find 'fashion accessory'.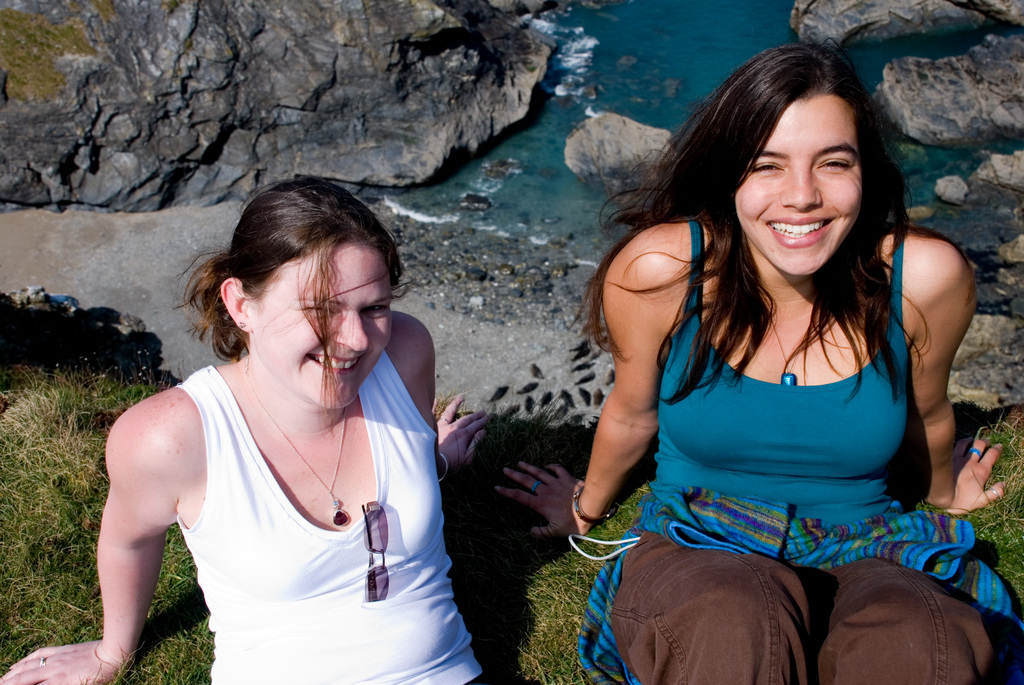
{"x1": 750, "y1": 283, "x2": 824, "y2": 390}.
